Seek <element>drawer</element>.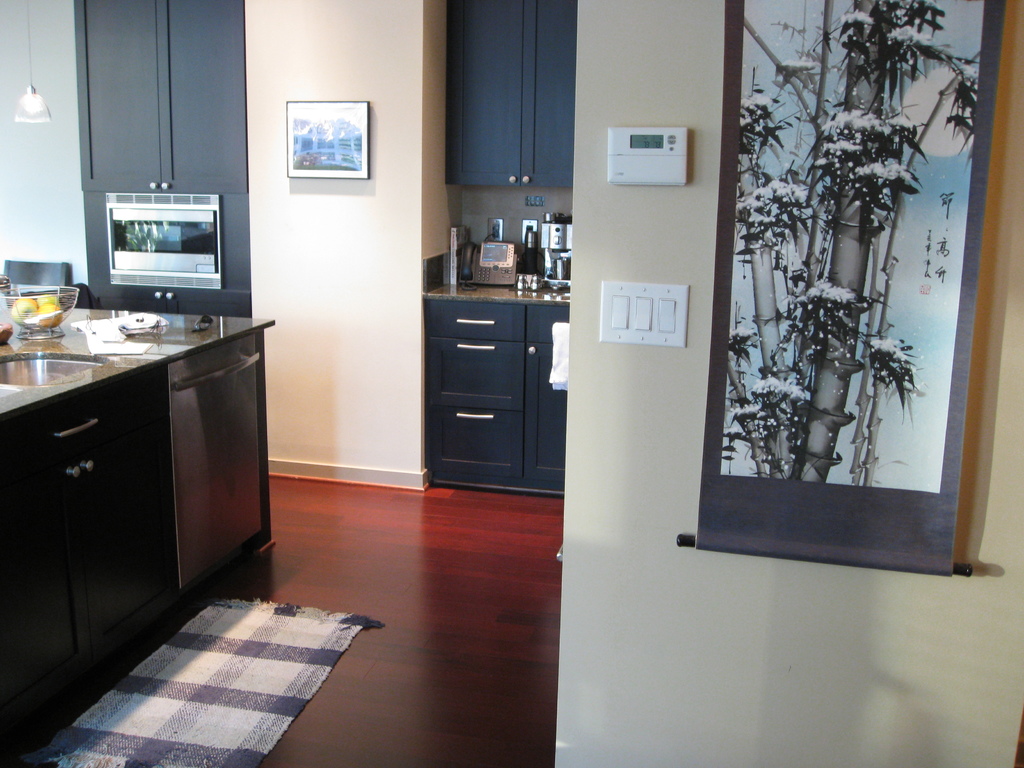
region(0, 374, 166, 480).
